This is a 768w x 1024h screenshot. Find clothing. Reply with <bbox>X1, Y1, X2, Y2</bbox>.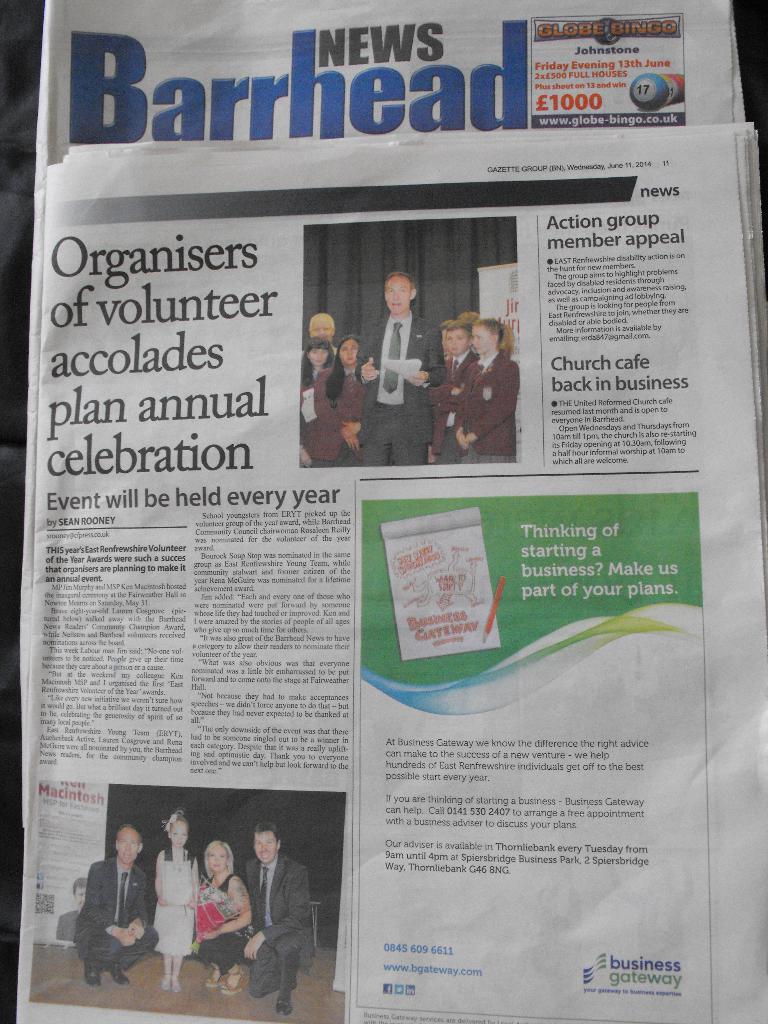
<bbox>243, 858, 315, 984</bbox>.
